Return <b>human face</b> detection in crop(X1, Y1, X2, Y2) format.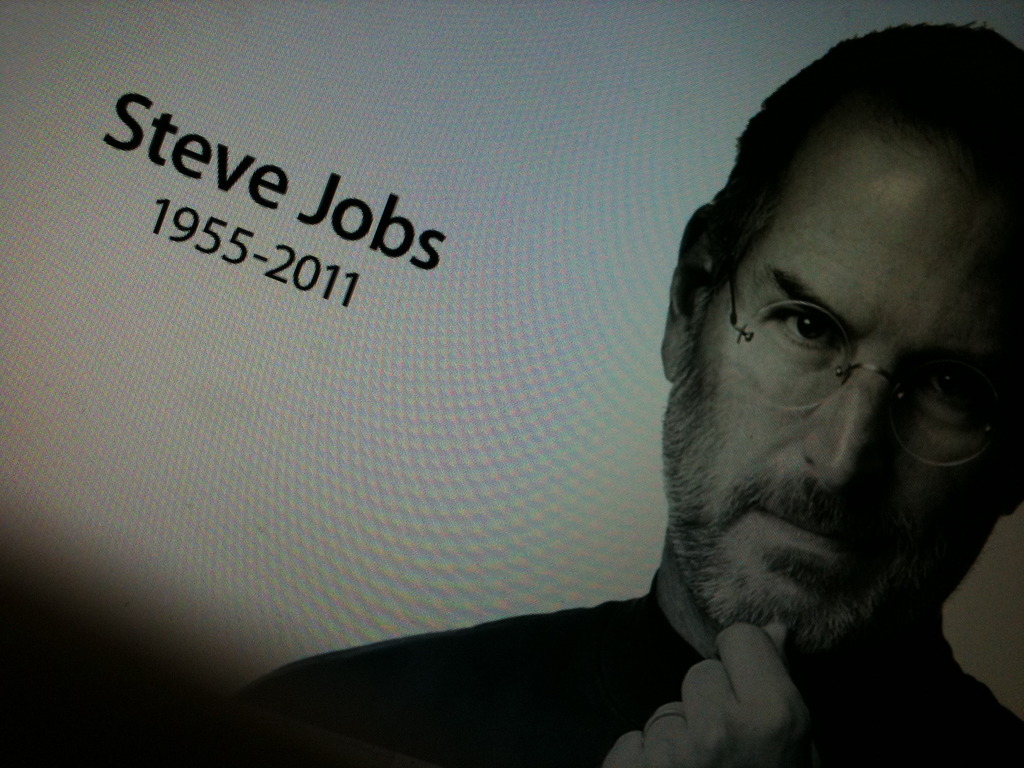
crop(679, 56, 1012, 682).
